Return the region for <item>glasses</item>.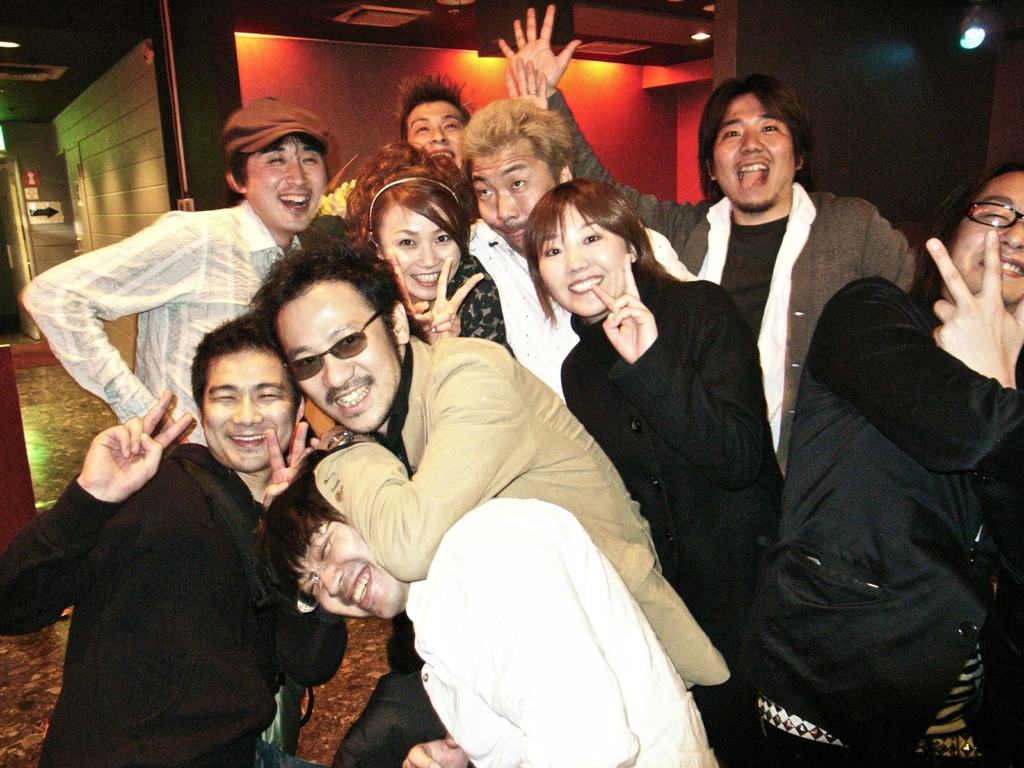
select_region(963, 193, 1023, 237).
